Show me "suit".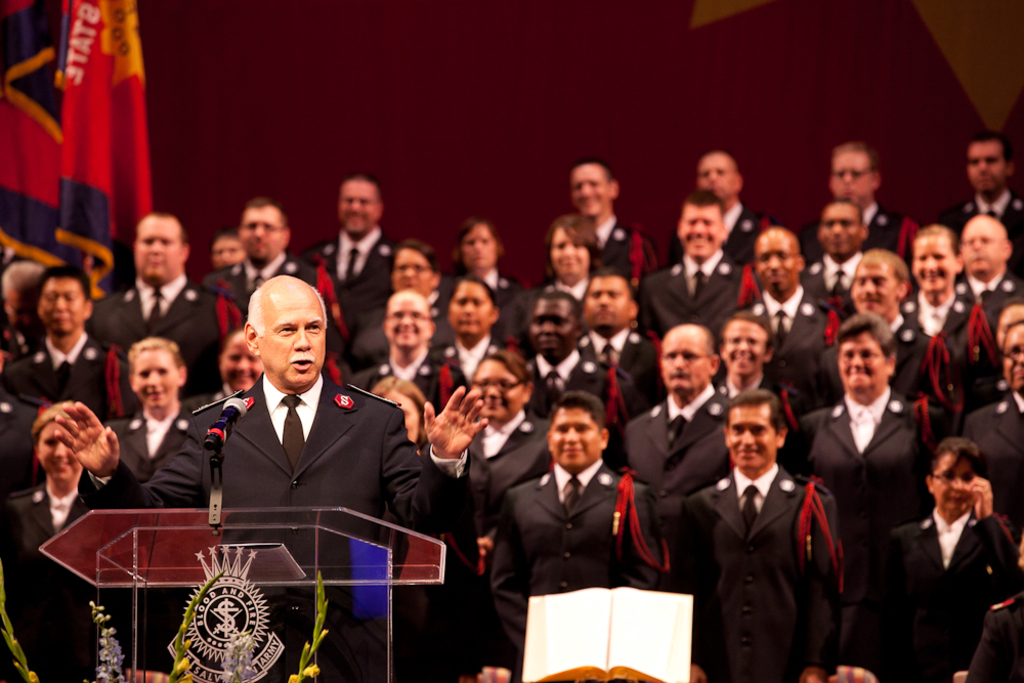
"suit" is here: (left=347, top=296, right=446, bottom=335).
